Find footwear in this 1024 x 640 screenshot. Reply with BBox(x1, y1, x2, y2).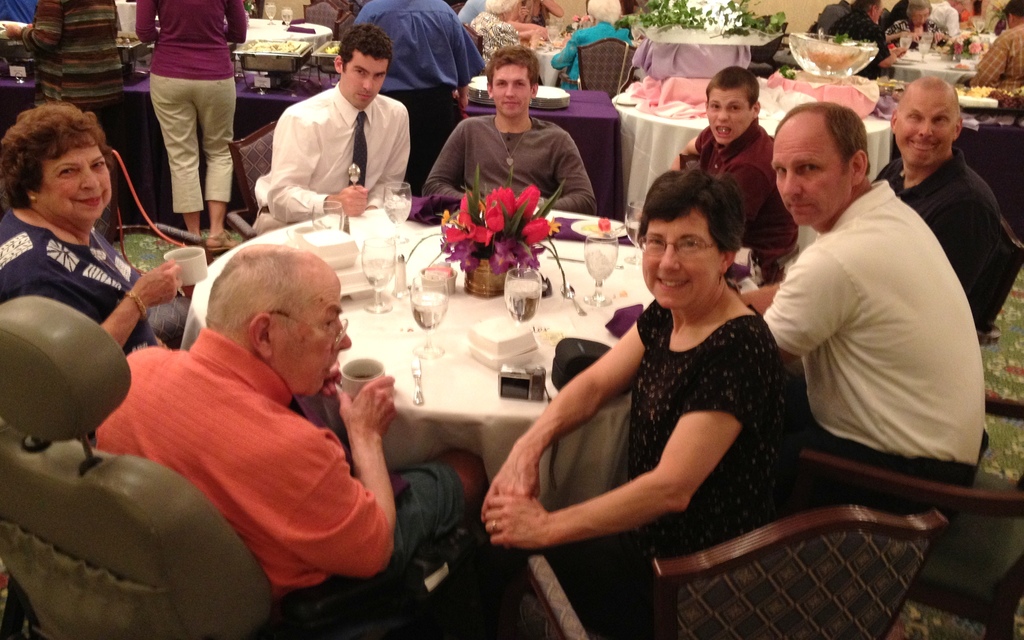
BBox(204, 225, 235, 253).
